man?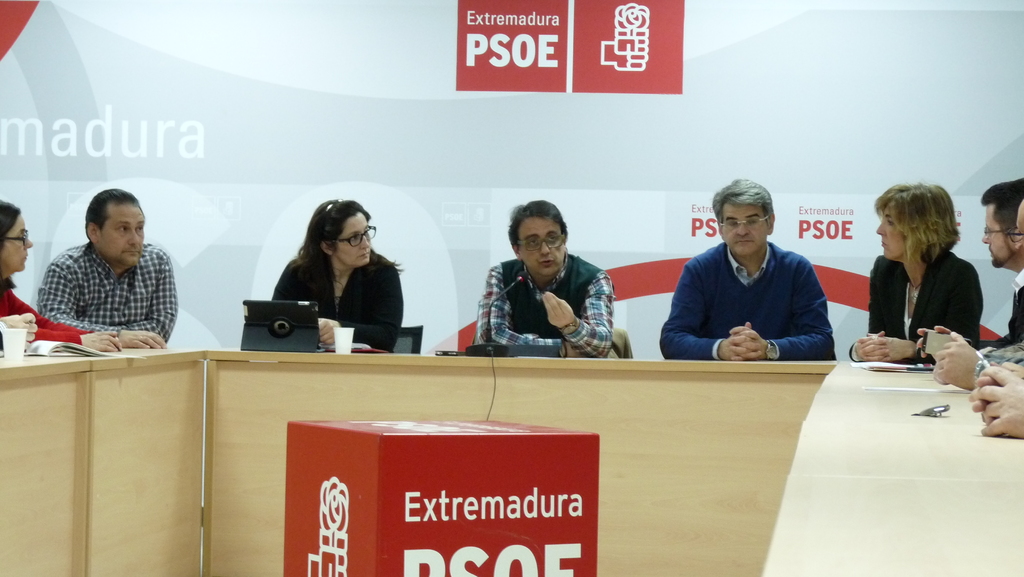
rect(26, 186, 189, 345)
